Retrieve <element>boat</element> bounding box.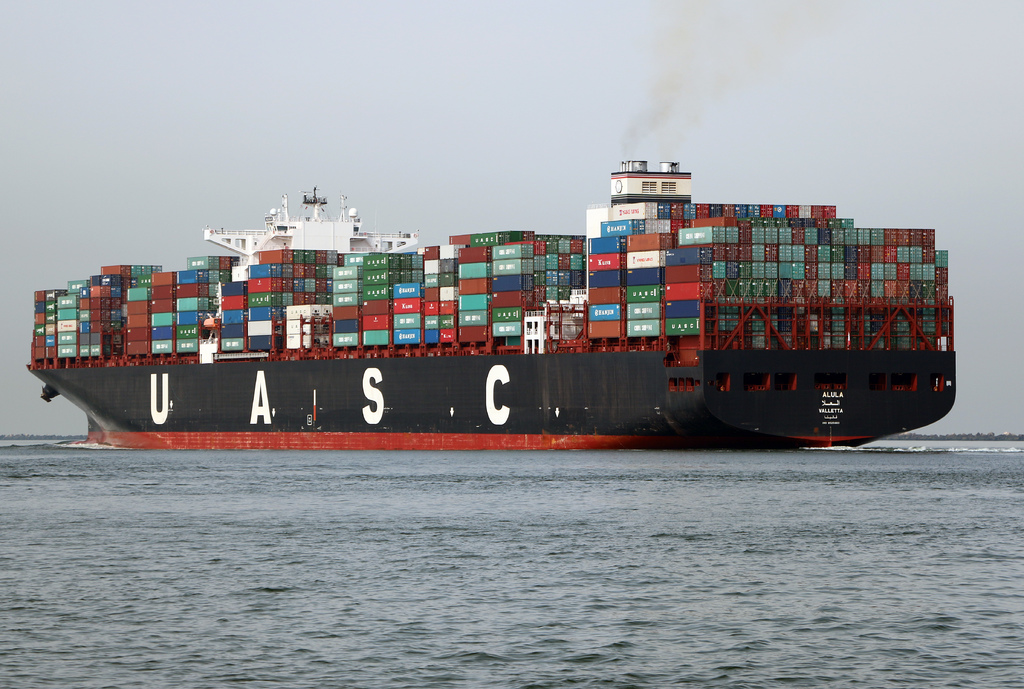
Bounding box: [left=35, top=121, right=950, bottom=417].
